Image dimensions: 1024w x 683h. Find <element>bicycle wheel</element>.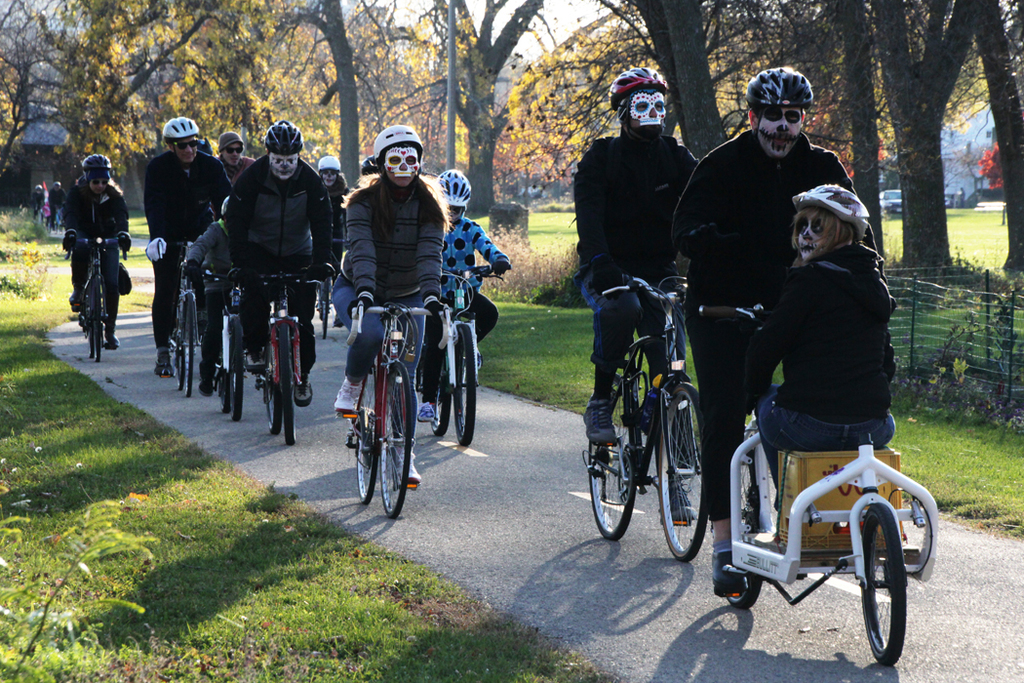
183:295:194:395.
